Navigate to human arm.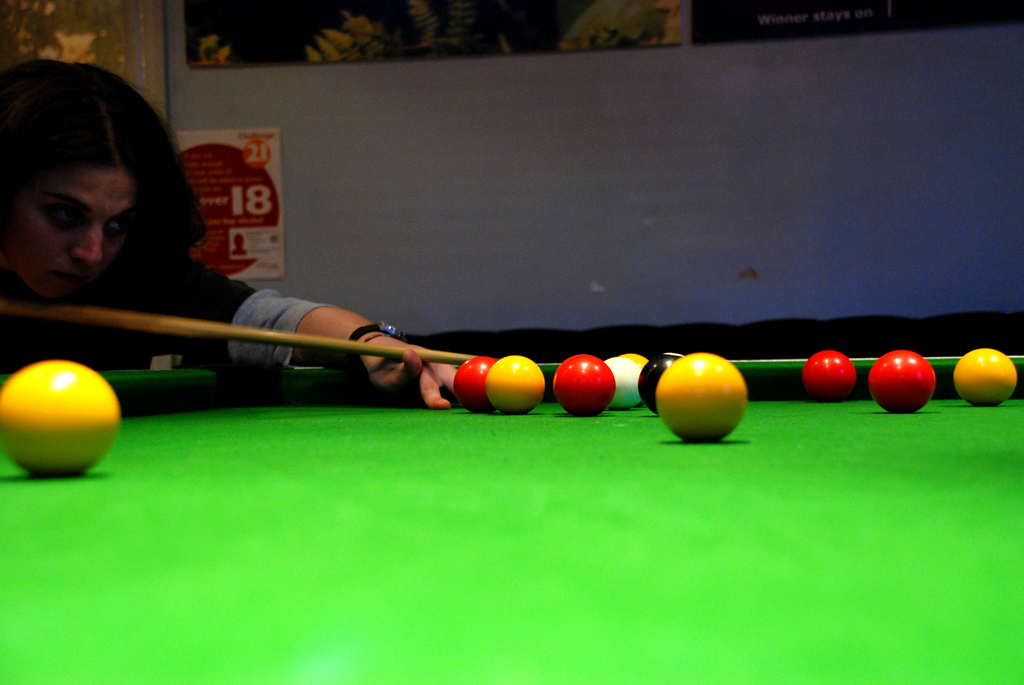
Navigation target: {"x1": 283, "y1": 303, "x2": 460, "y2": 406}.
